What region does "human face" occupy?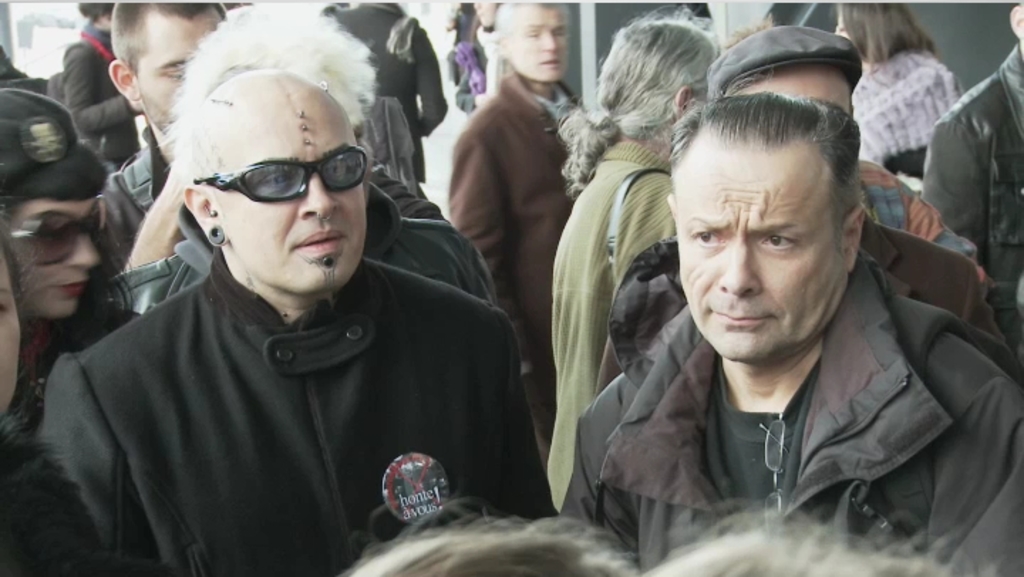
<box>220,102,370,291</box>.
